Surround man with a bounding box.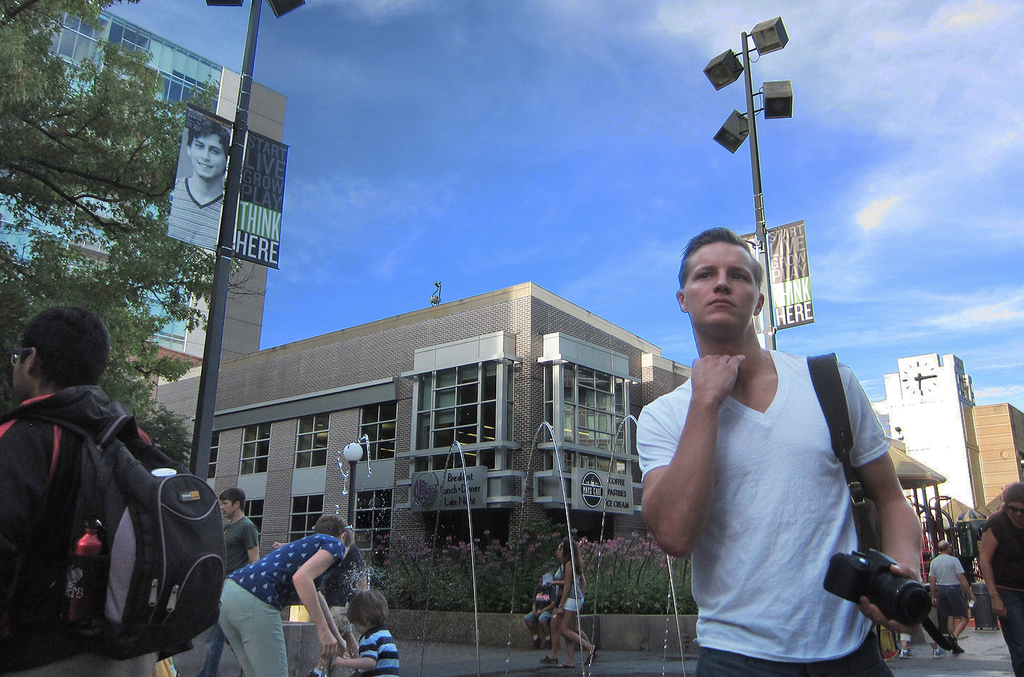
[634,225,927,676].
